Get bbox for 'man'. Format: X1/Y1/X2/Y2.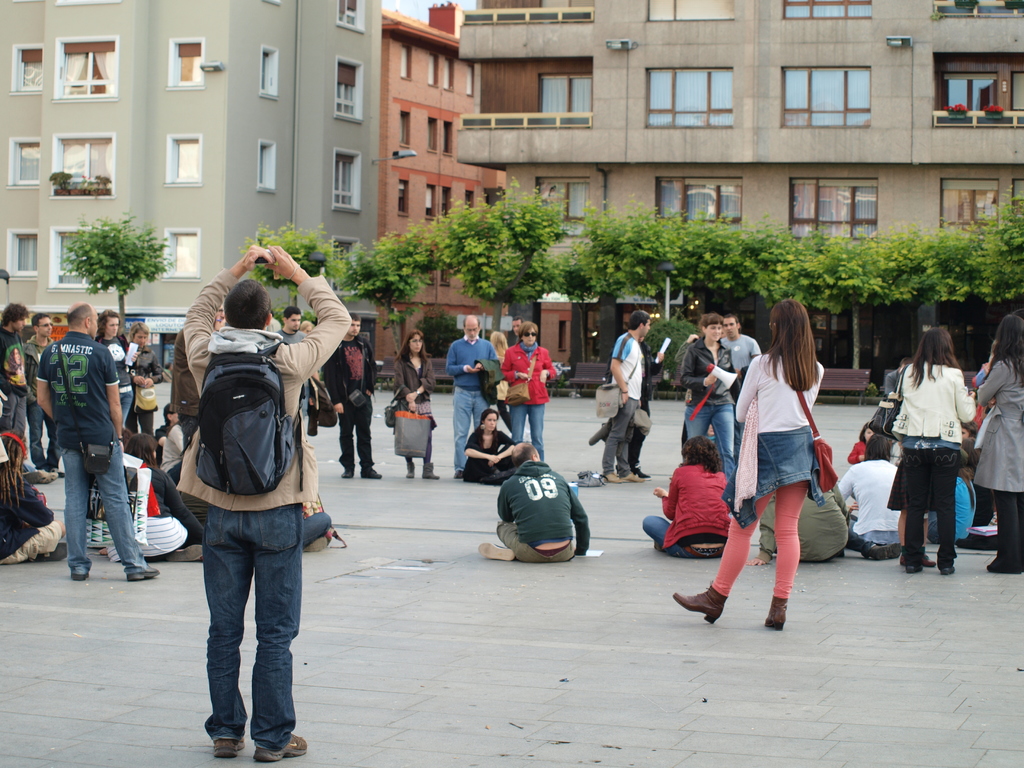
179/241/351/760.
